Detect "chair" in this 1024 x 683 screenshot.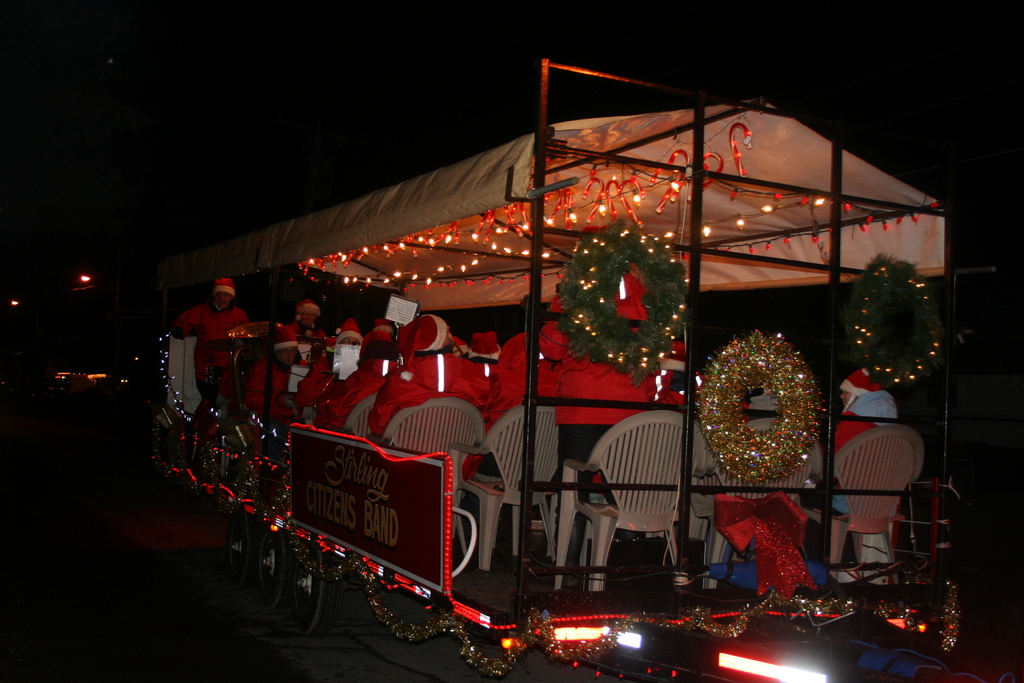
Detection: 383 403 481 501.
